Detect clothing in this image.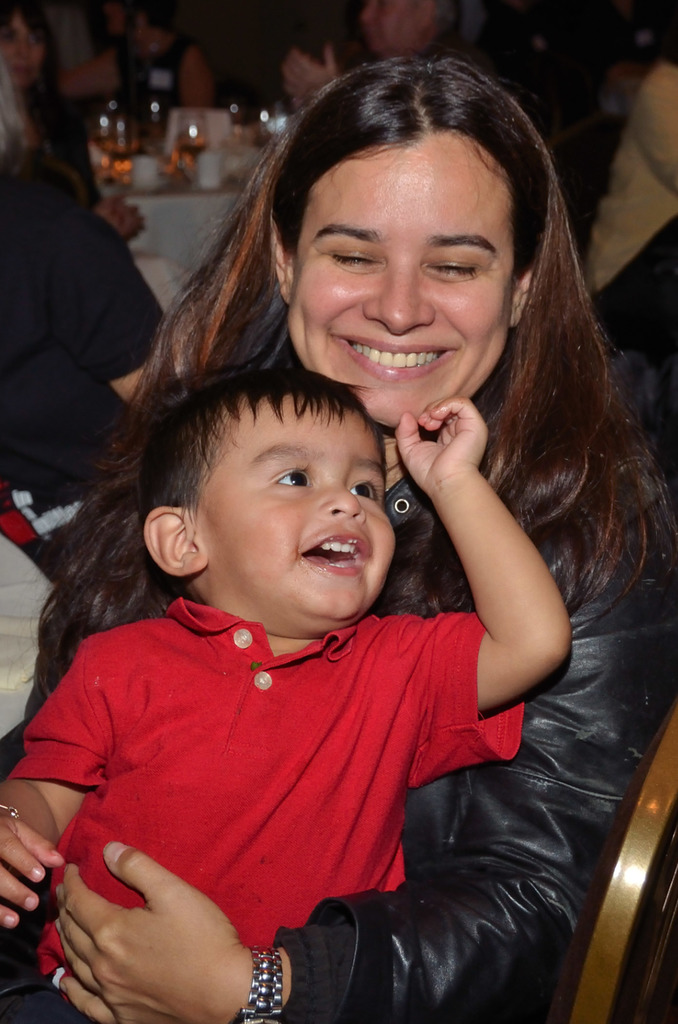
Detection: 0:136:172:500.
